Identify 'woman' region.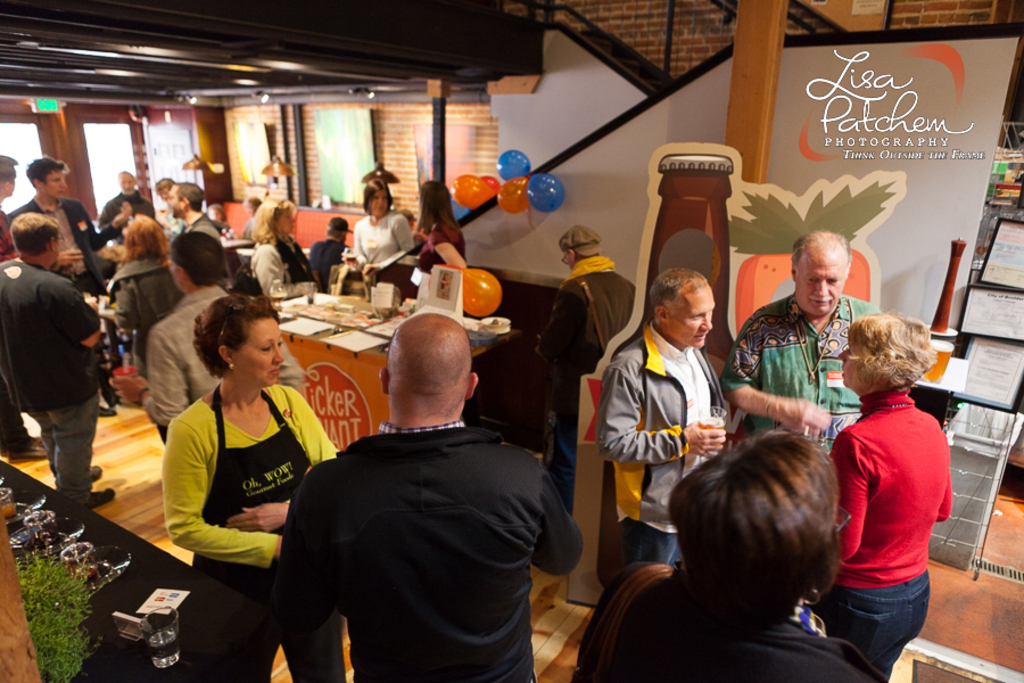
Region: locate(109, 211, 190, 354).
